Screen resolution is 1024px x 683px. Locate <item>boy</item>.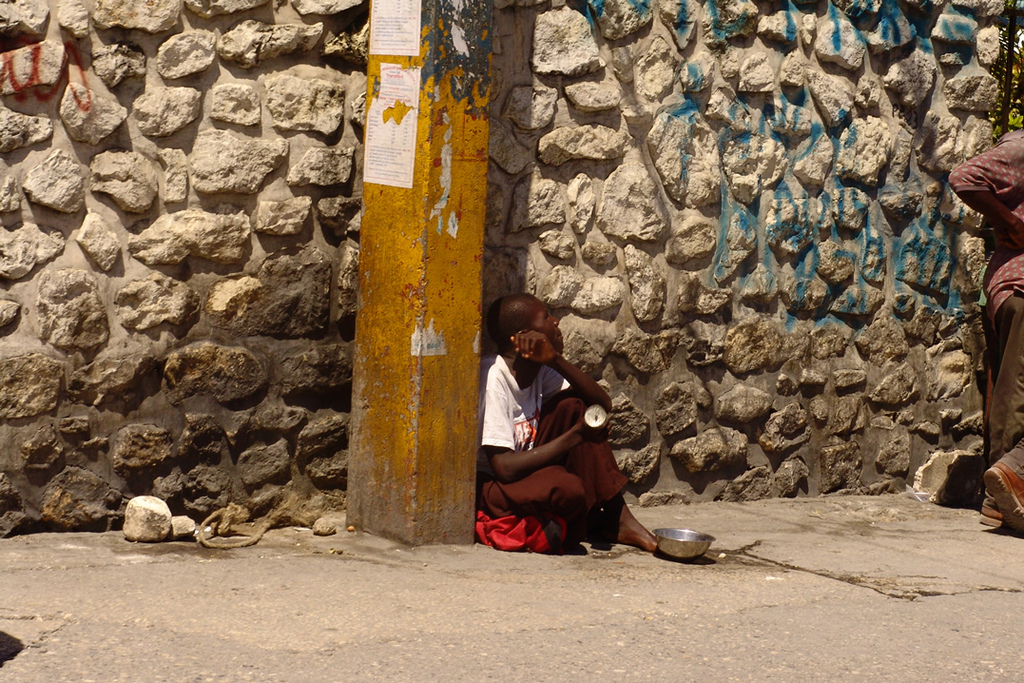
bbox=[462, 291, 660, 562].
